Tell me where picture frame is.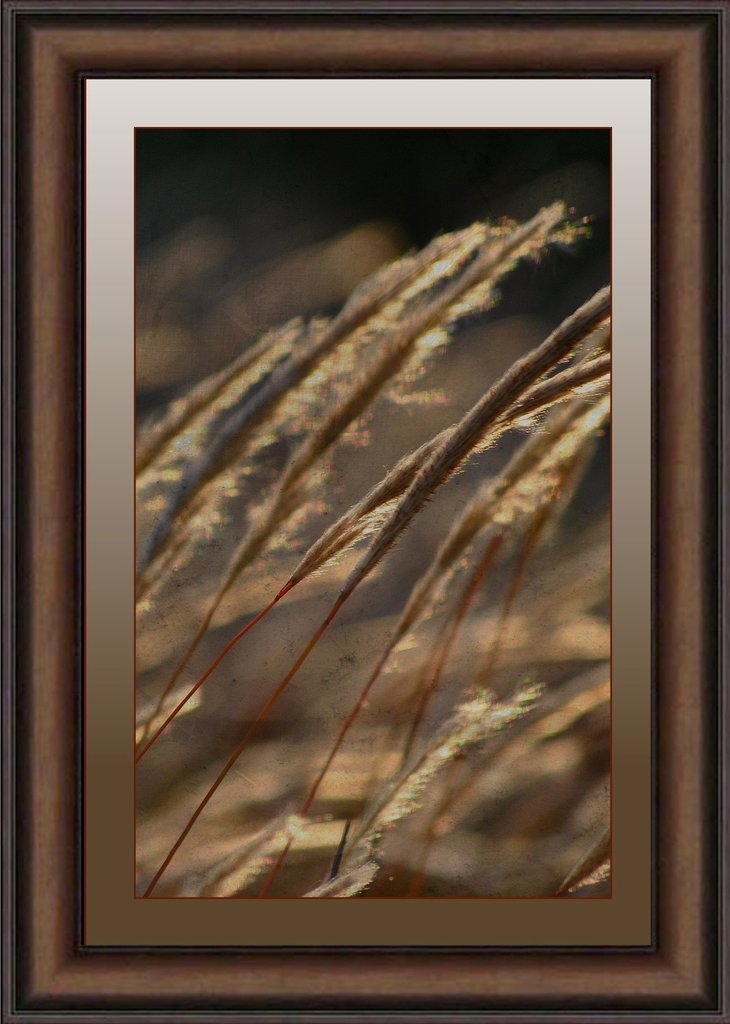
picture frame is at bbox(0, 0, 729, 1023).
